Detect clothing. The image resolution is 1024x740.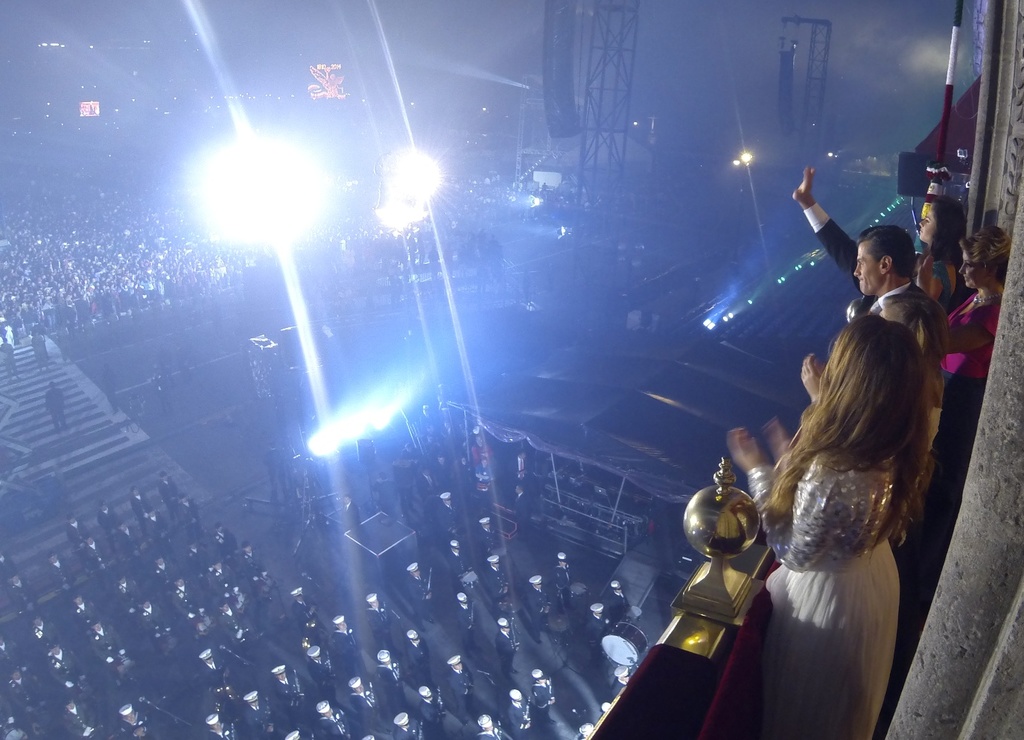
[150,366,174,414].
